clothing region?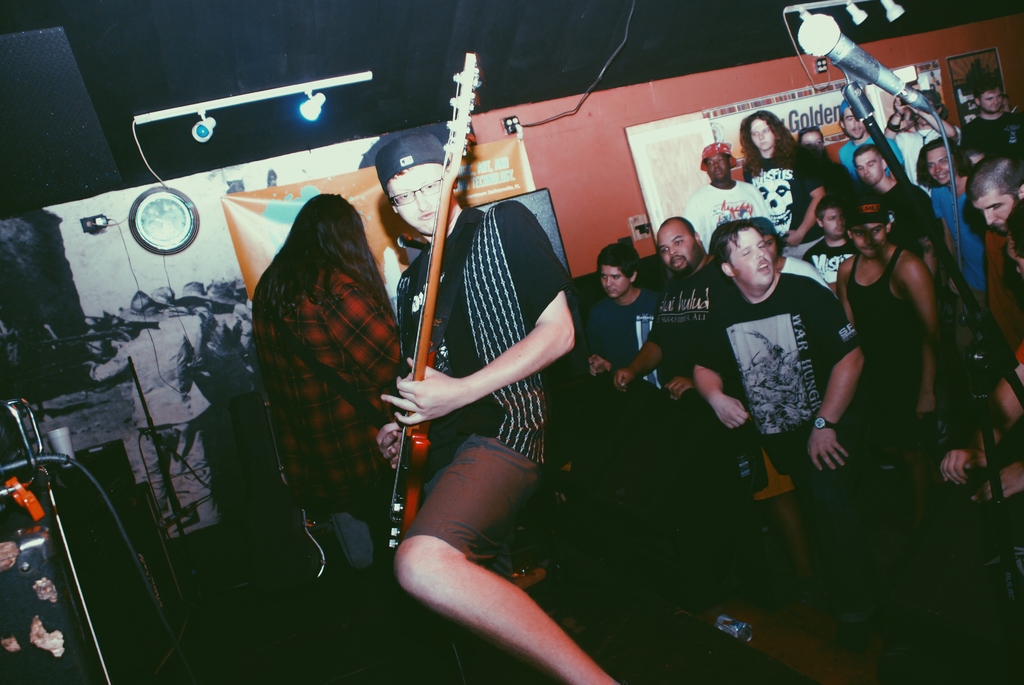
detection(85, 326, 211, 505)
